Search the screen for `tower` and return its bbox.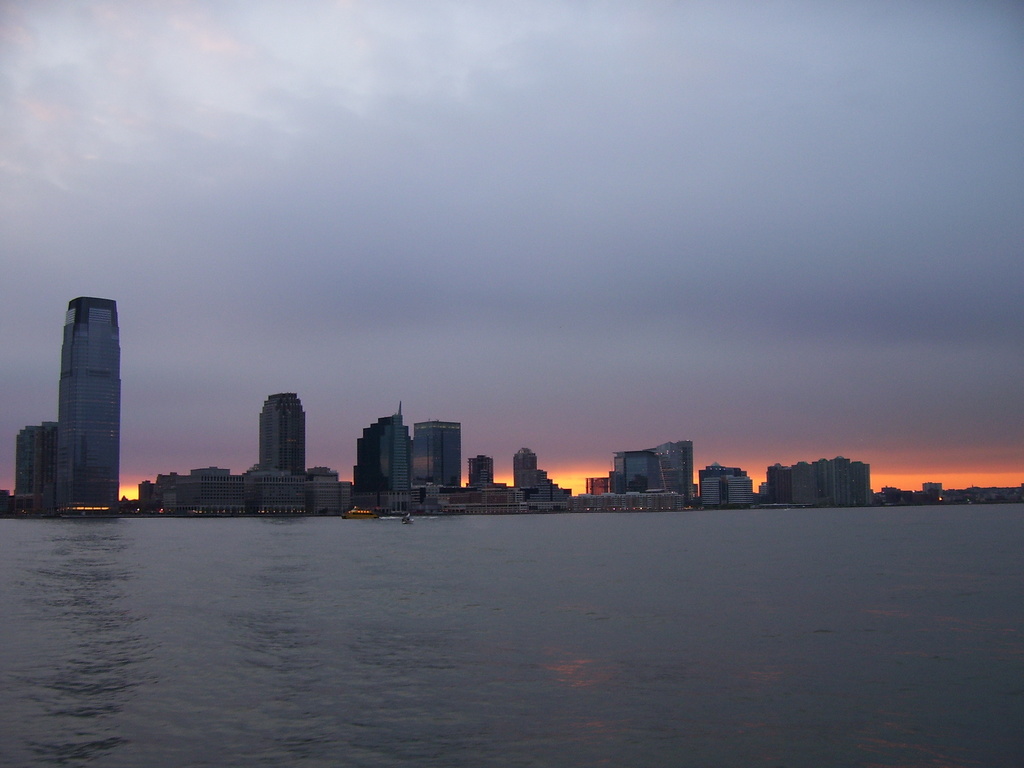
Found: pyautogui.locateOnScreen(241, 468, 301, 518).
